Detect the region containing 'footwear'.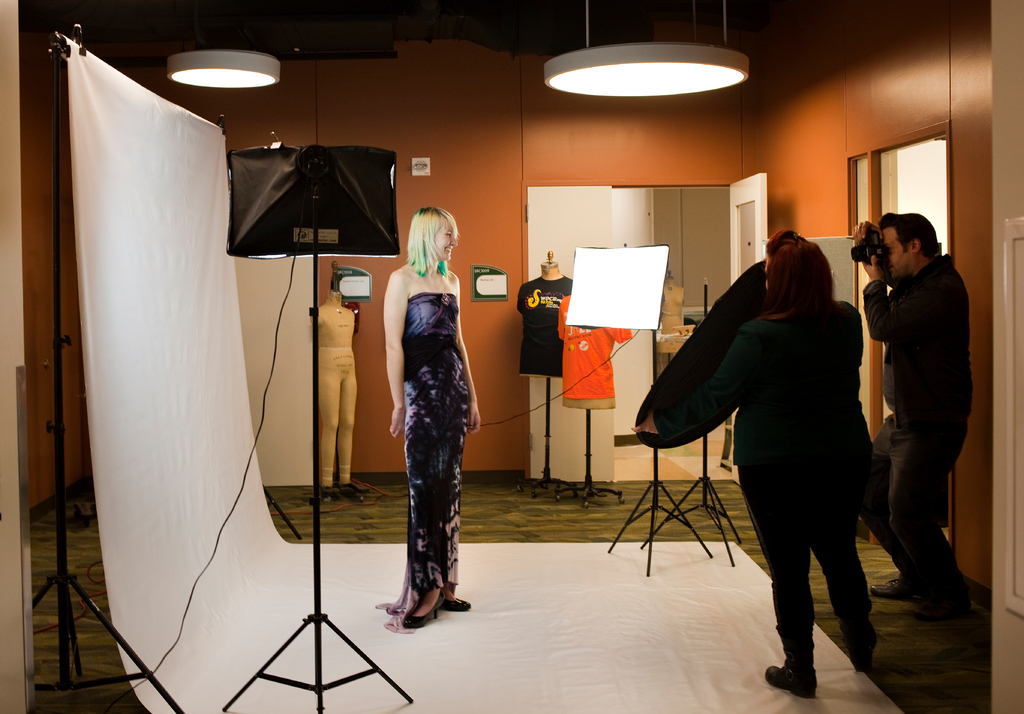
[left=873, top=587, right=906, bottom=600].
